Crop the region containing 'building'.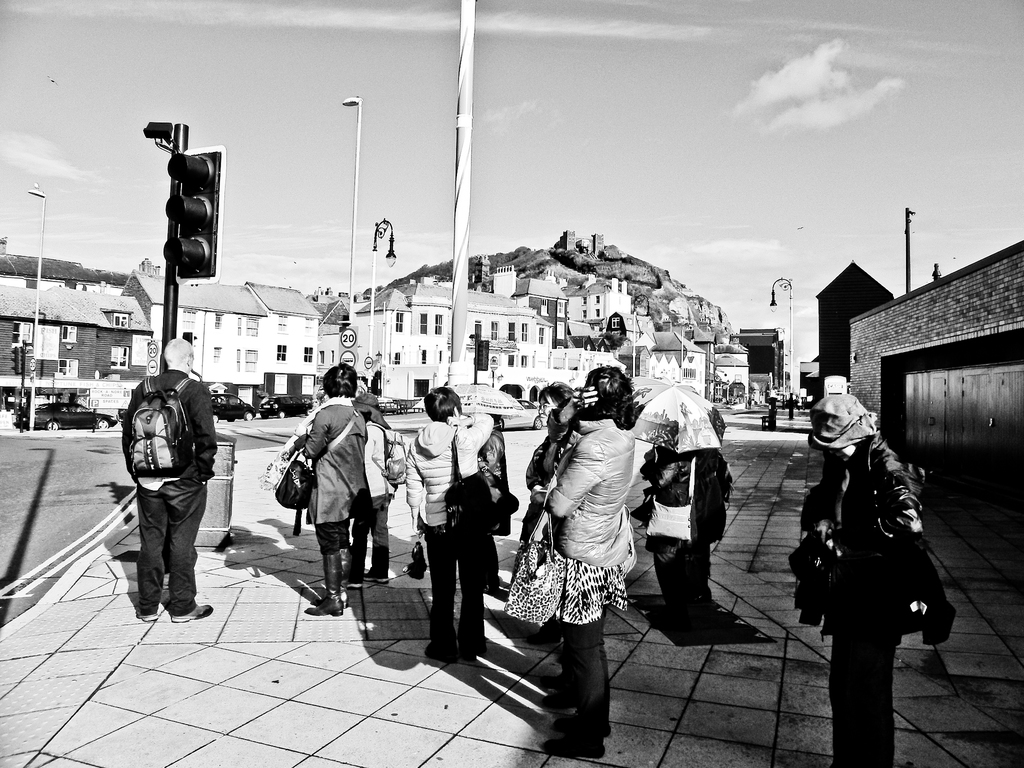
Crop region: box=[851, 240, 1023, 601].
